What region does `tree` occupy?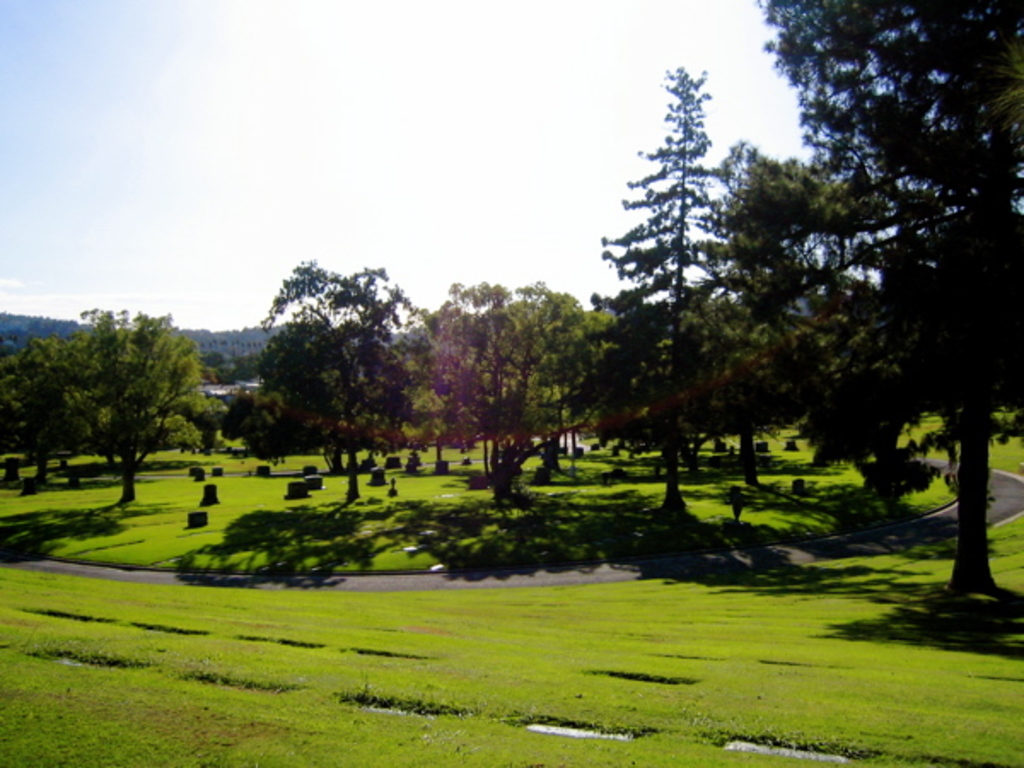
0,341,61,495.
